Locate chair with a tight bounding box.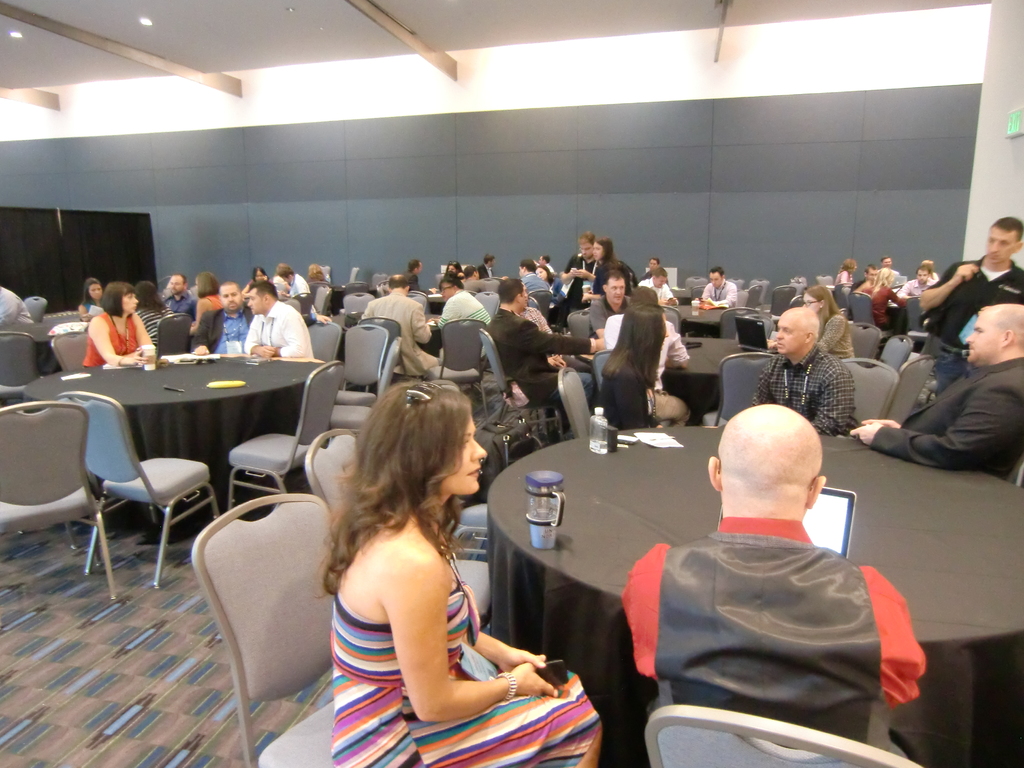
52, 385, 225, 591.
